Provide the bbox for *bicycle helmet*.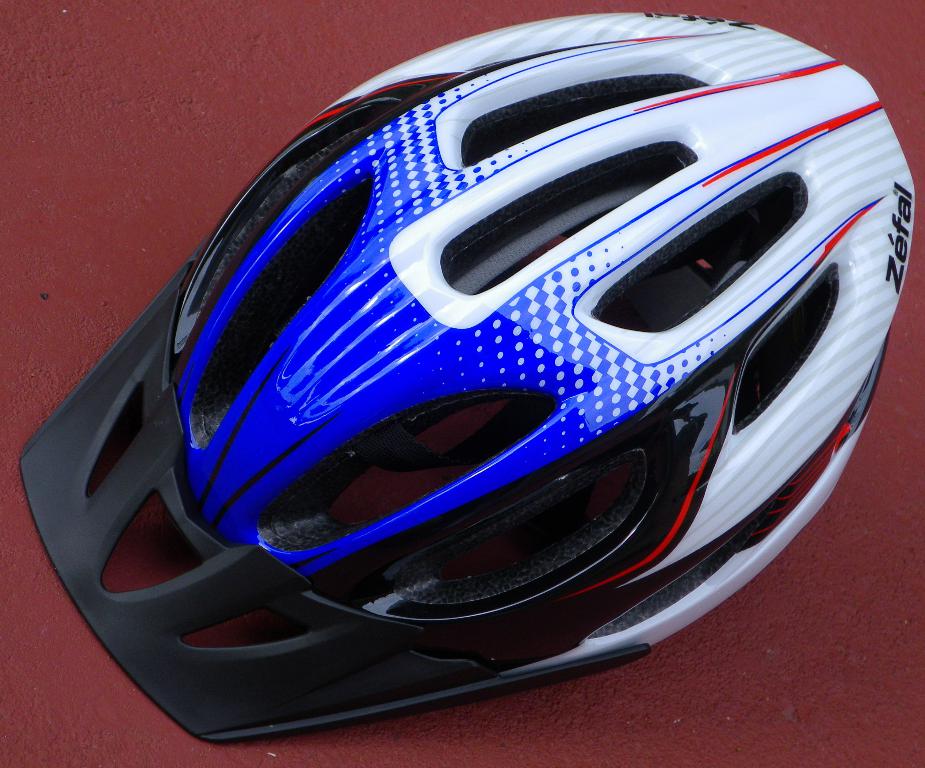
[18, 8, 914, 741].
